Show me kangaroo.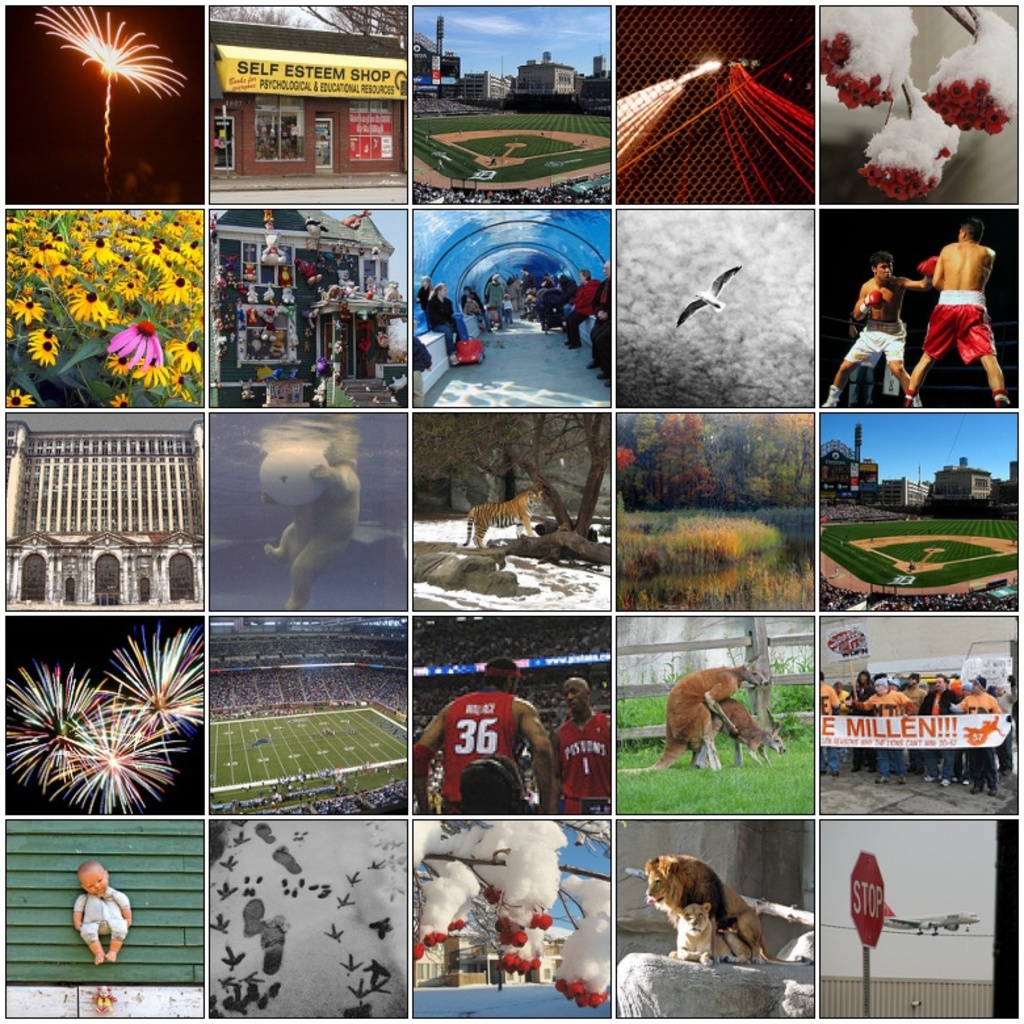
kangaroo is here: l=675, t=701, r=782, b=771.
